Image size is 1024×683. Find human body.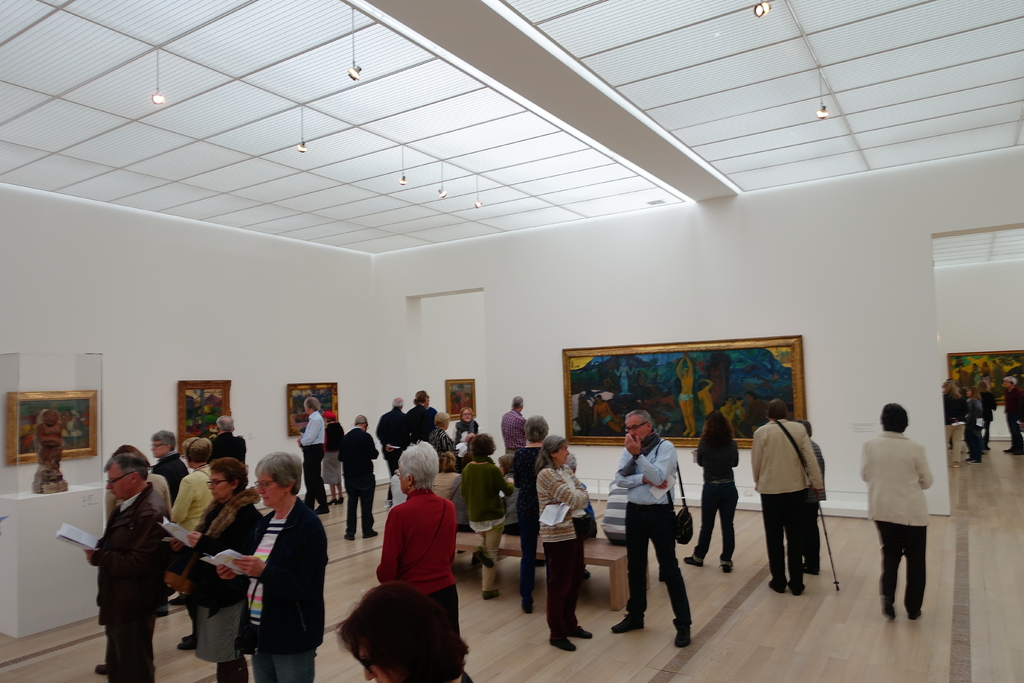
<bbox>534, 463, 594, 655</bbox>.
